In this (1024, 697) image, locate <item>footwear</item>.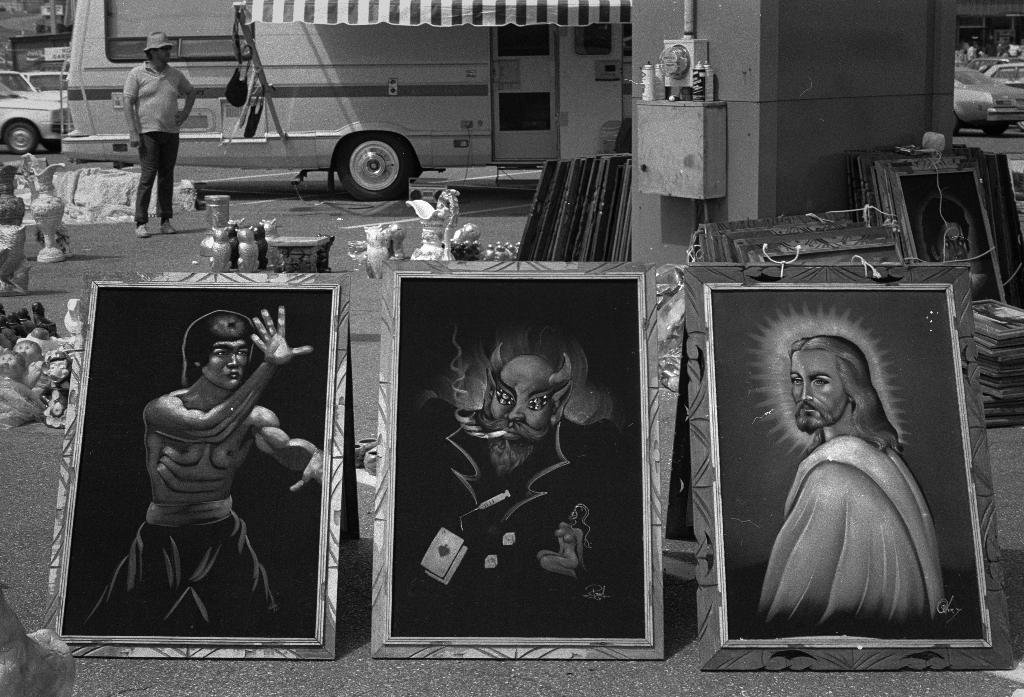
Bounding box: select_region(134, 225, 145, 234).
